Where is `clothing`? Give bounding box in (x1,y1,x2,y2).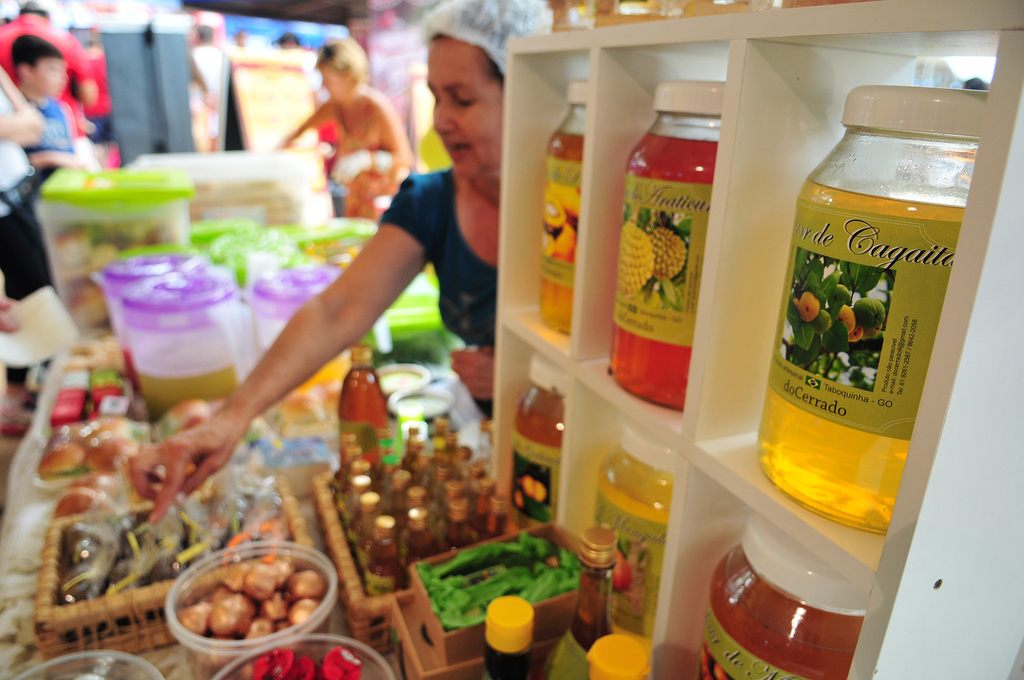
(381,168,499,424).
